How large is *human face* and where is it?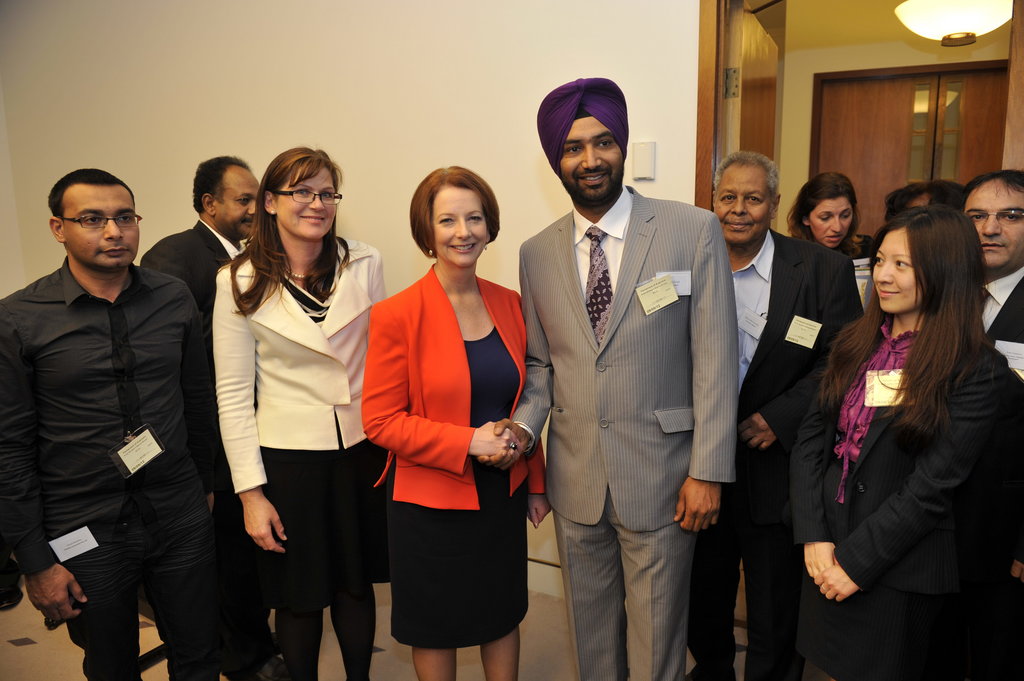
Bounding box: box(715, 166, 768, 236).
